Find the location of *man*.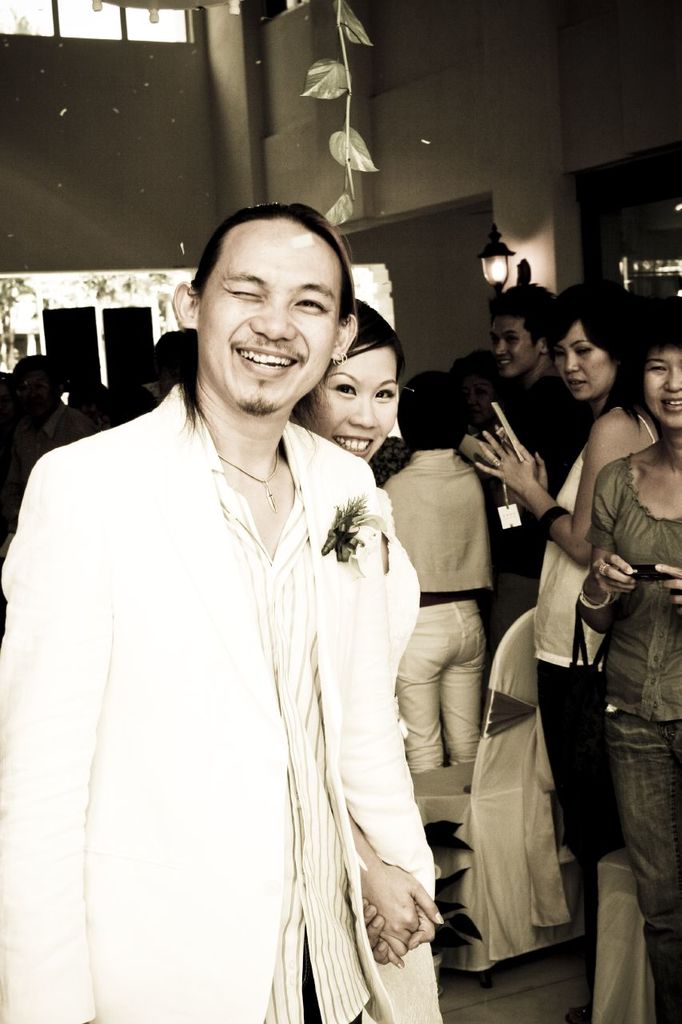
Location: bbox(473, 285, 590, 602).
